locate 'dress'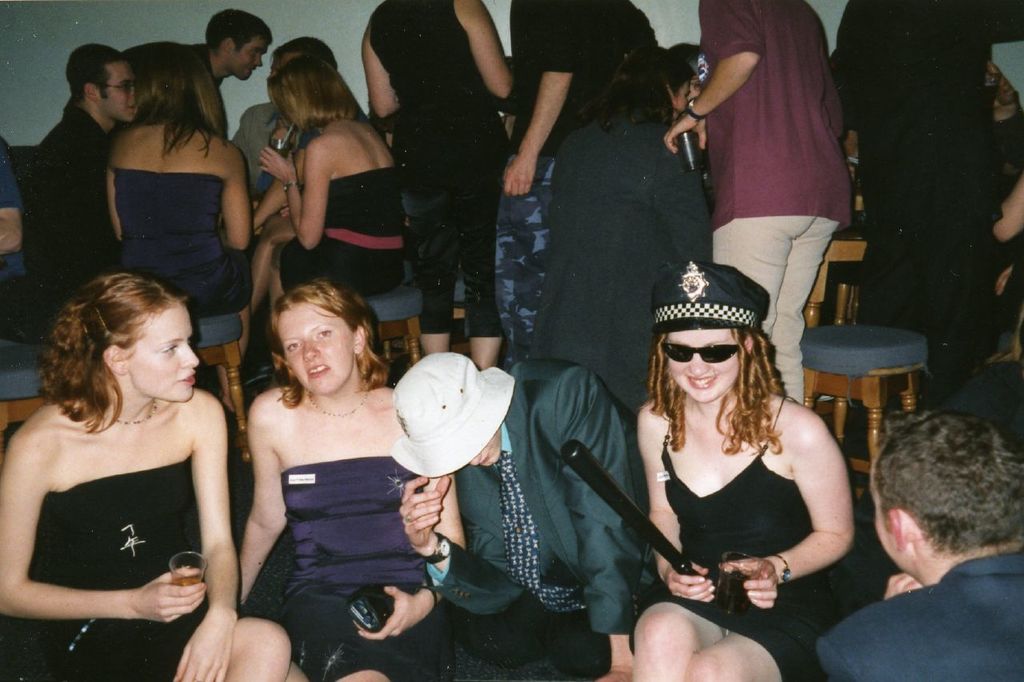
(left=115, top=166, right=249, bottom=318)
